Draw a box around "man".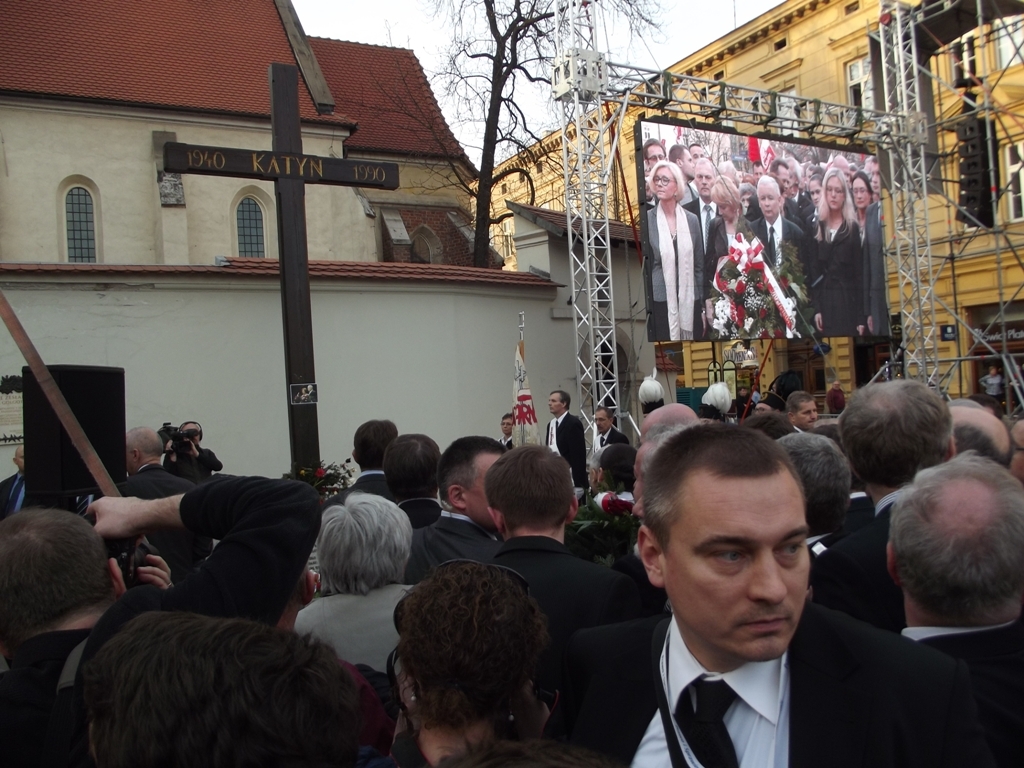
[left=399, top=556, right=644, bottom=767].
